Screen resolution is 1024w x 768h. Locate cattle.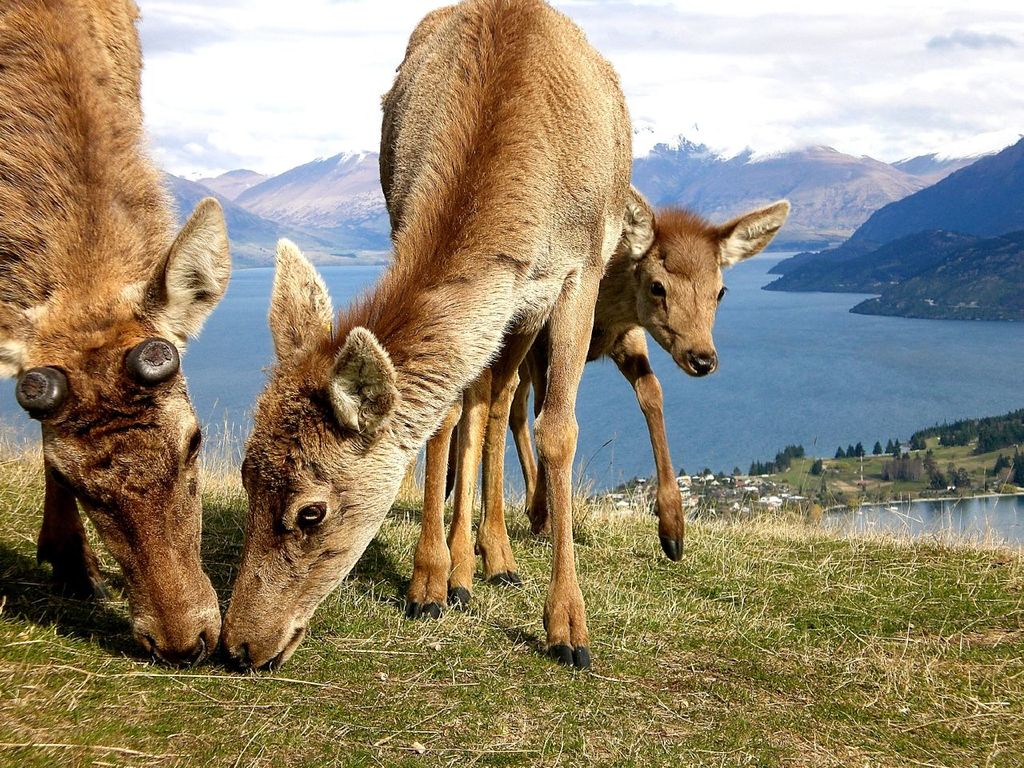
l=215, t=0, r=633, b=670.
